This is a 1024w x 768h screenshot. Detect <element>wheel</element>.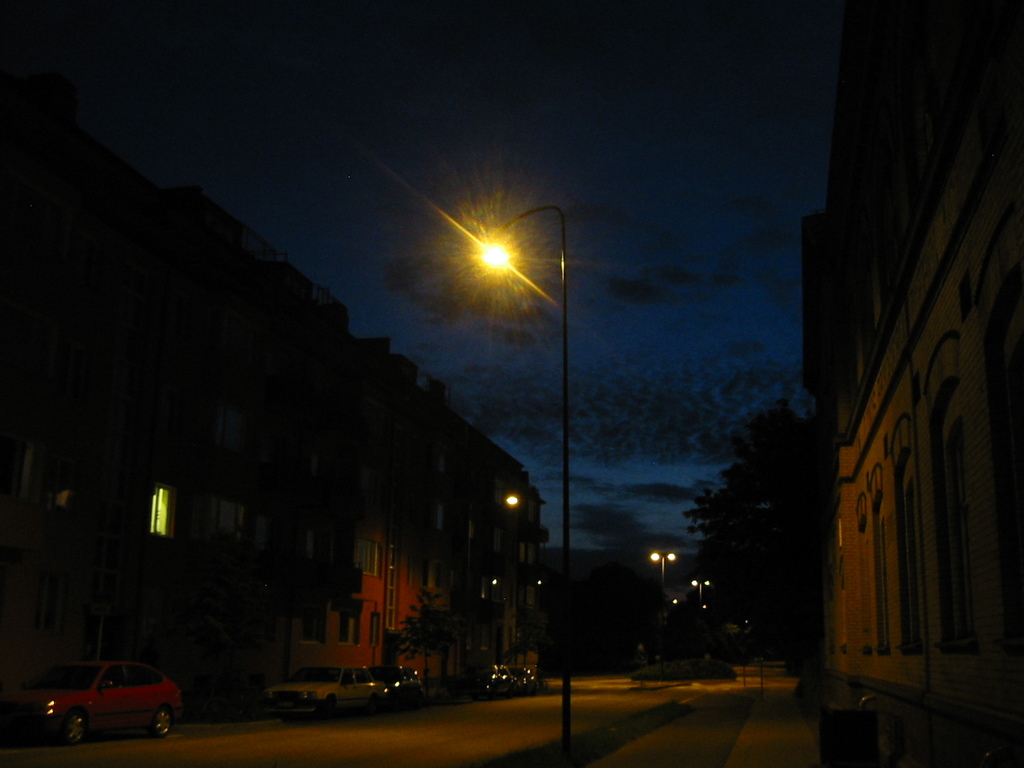
[150,703,171,740].
